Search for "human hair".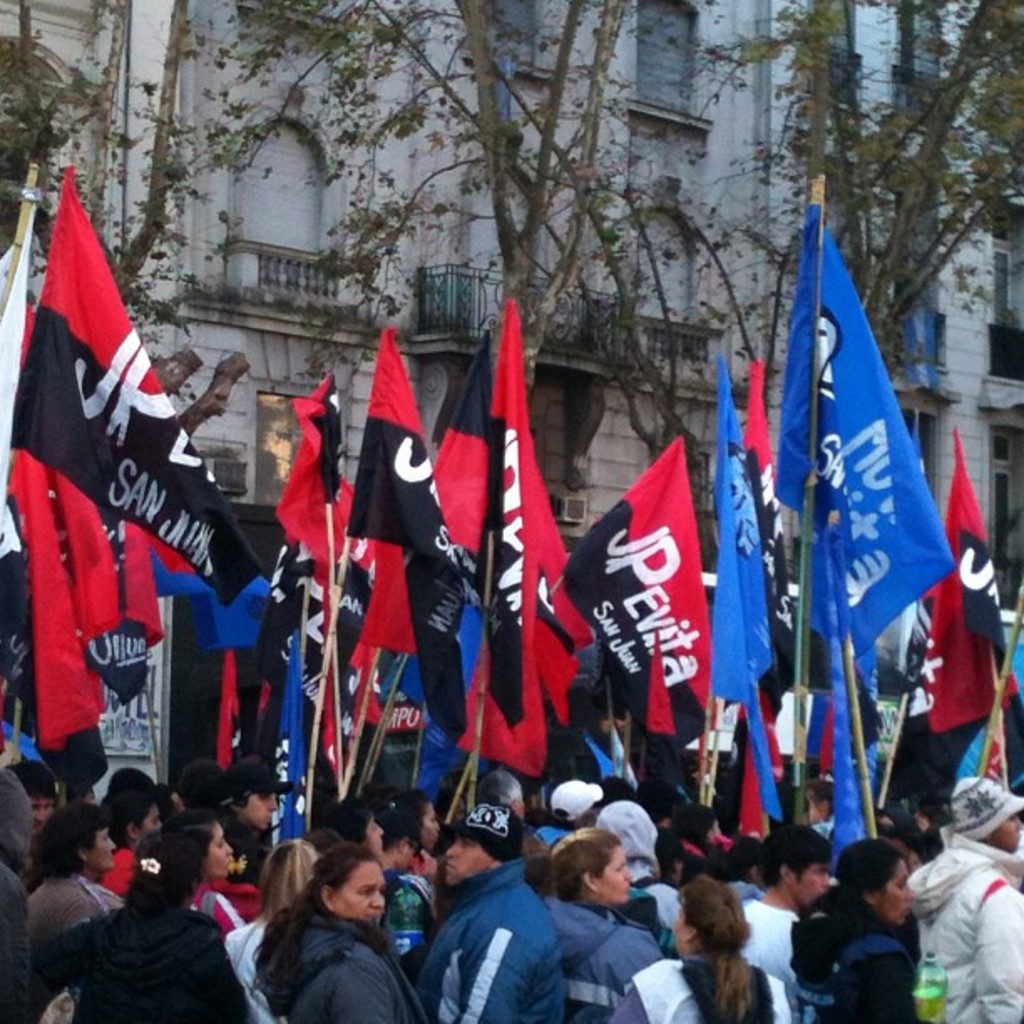
Found at {"x1": 94, "y1": 830, "x2": 192, "y2": 970}.
